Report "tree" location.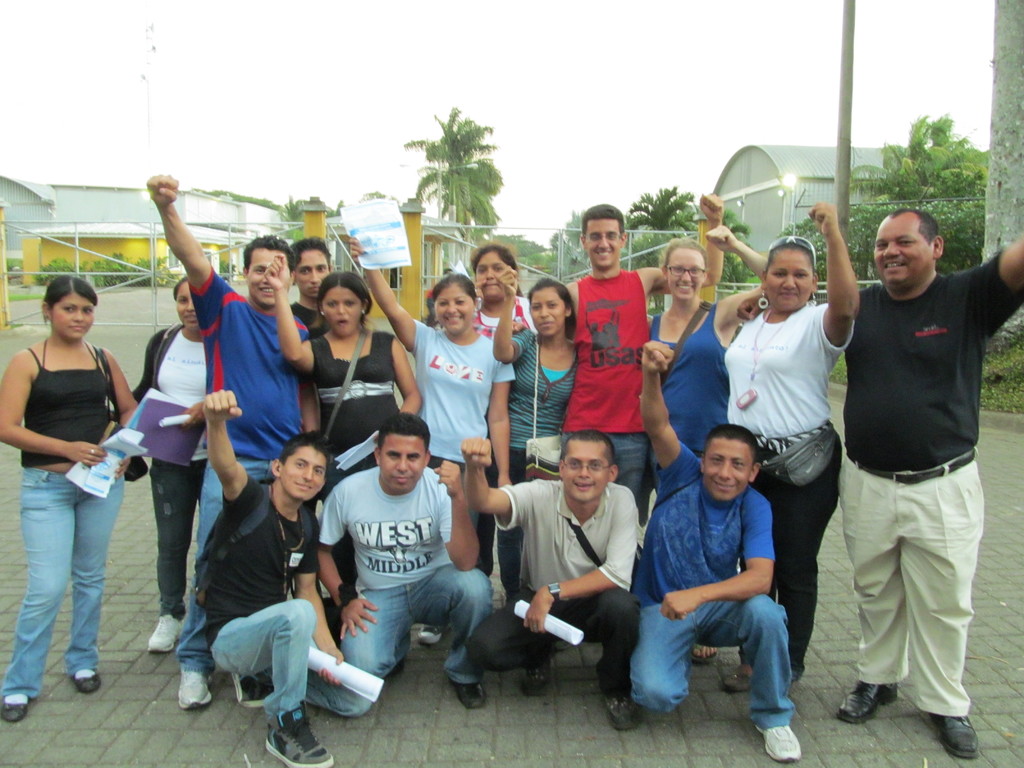
Report: 383:95:529:239.
